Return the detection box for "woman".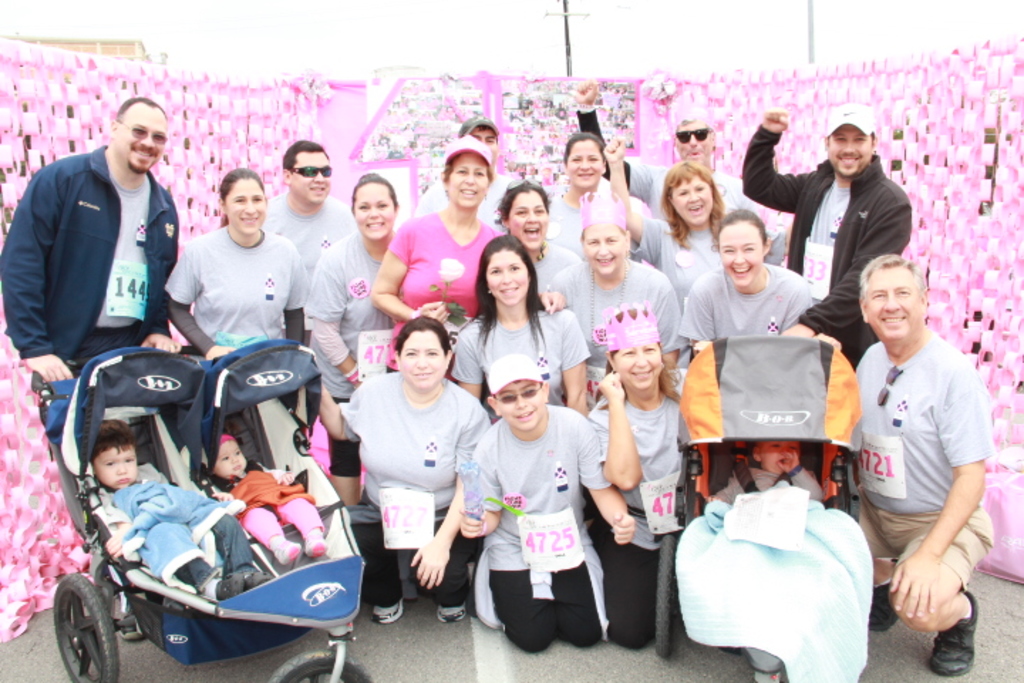
(left=549, top=129, right=609, bottom=258).
